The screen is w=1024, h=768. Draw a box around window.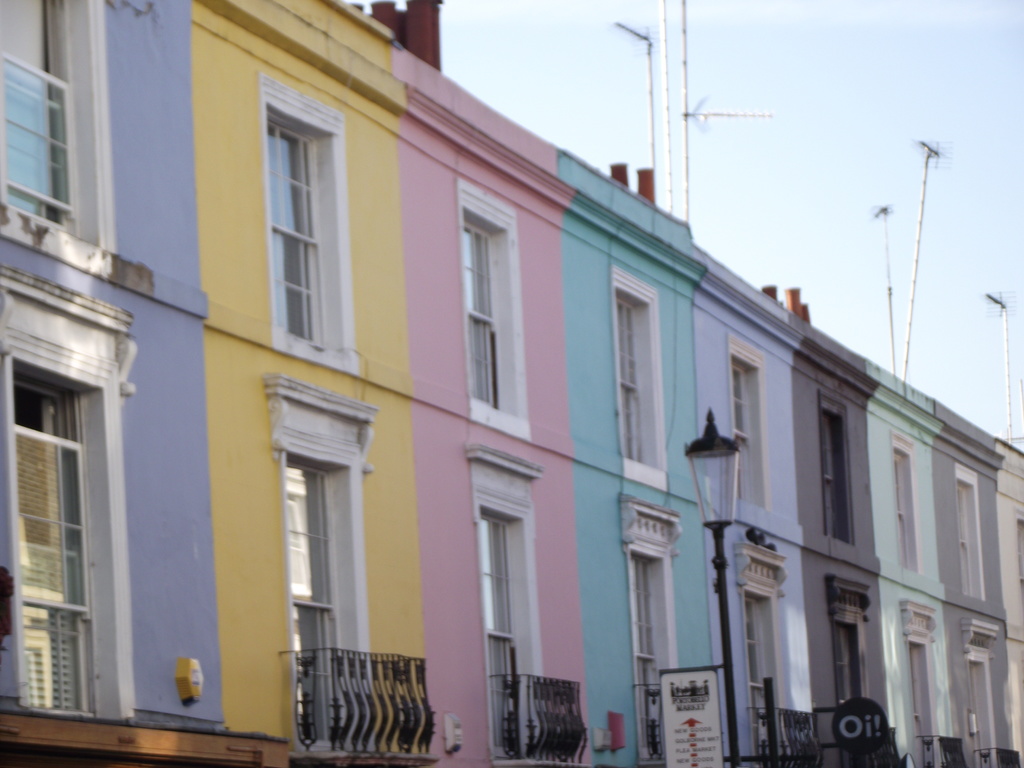
(736,540,794,753).
